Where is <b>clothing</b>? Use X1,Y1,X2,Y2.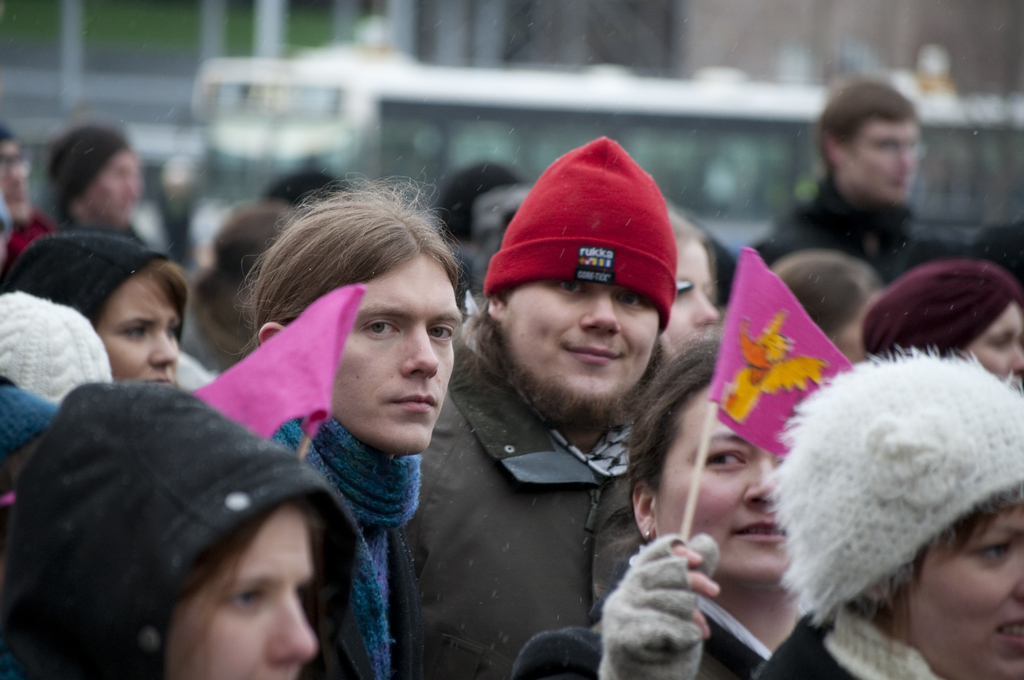
751,165,927,286.
